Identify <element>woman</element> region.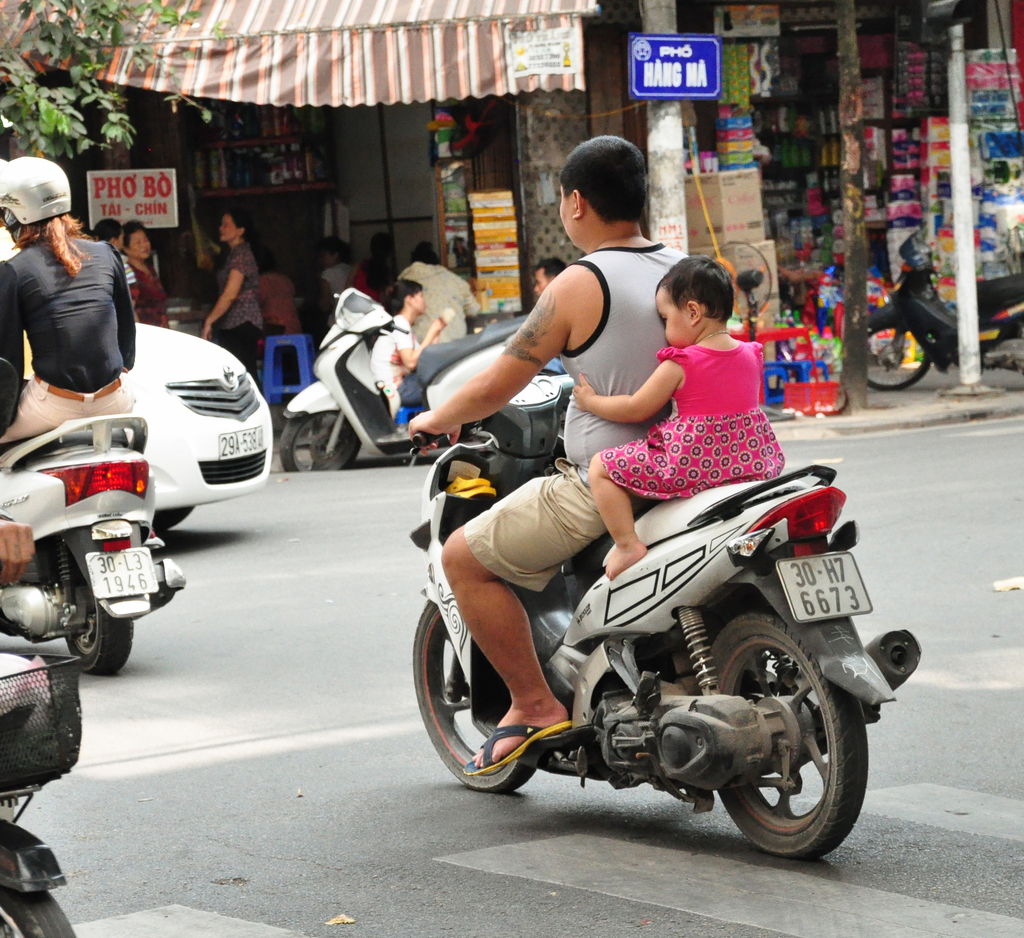
Region: x1=202, y1=207, x2=265, y2=387.
